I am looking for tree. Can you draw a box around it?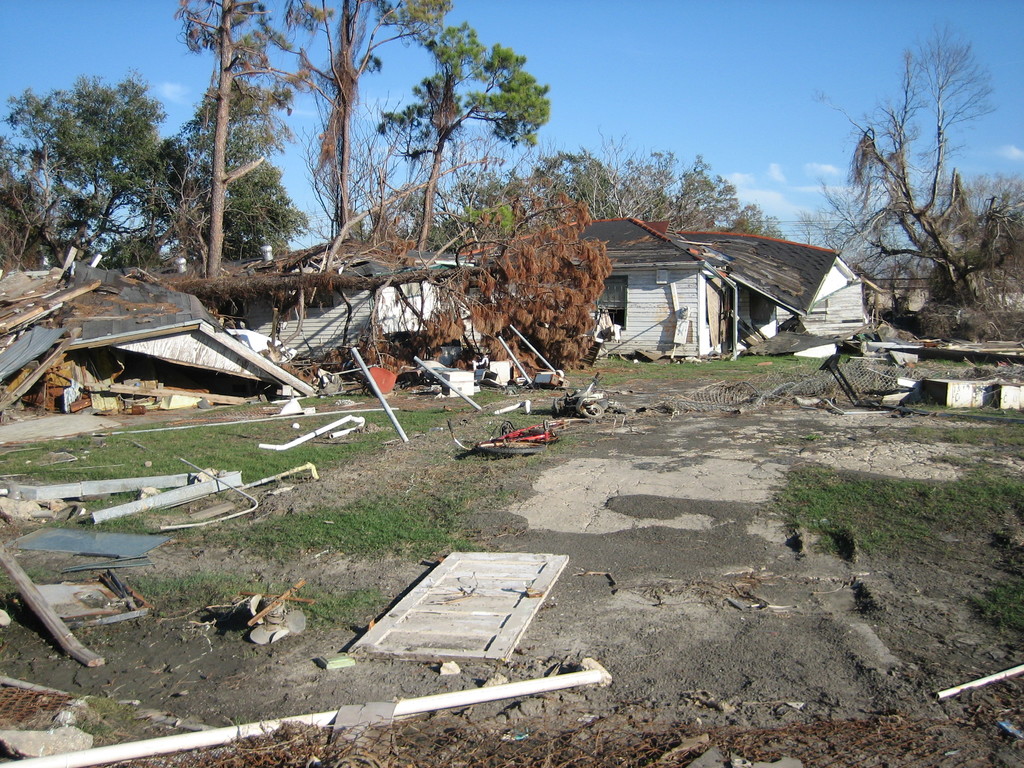
Sure, the bounding box is [left=968, top=180, right=1023, bottom=279].
